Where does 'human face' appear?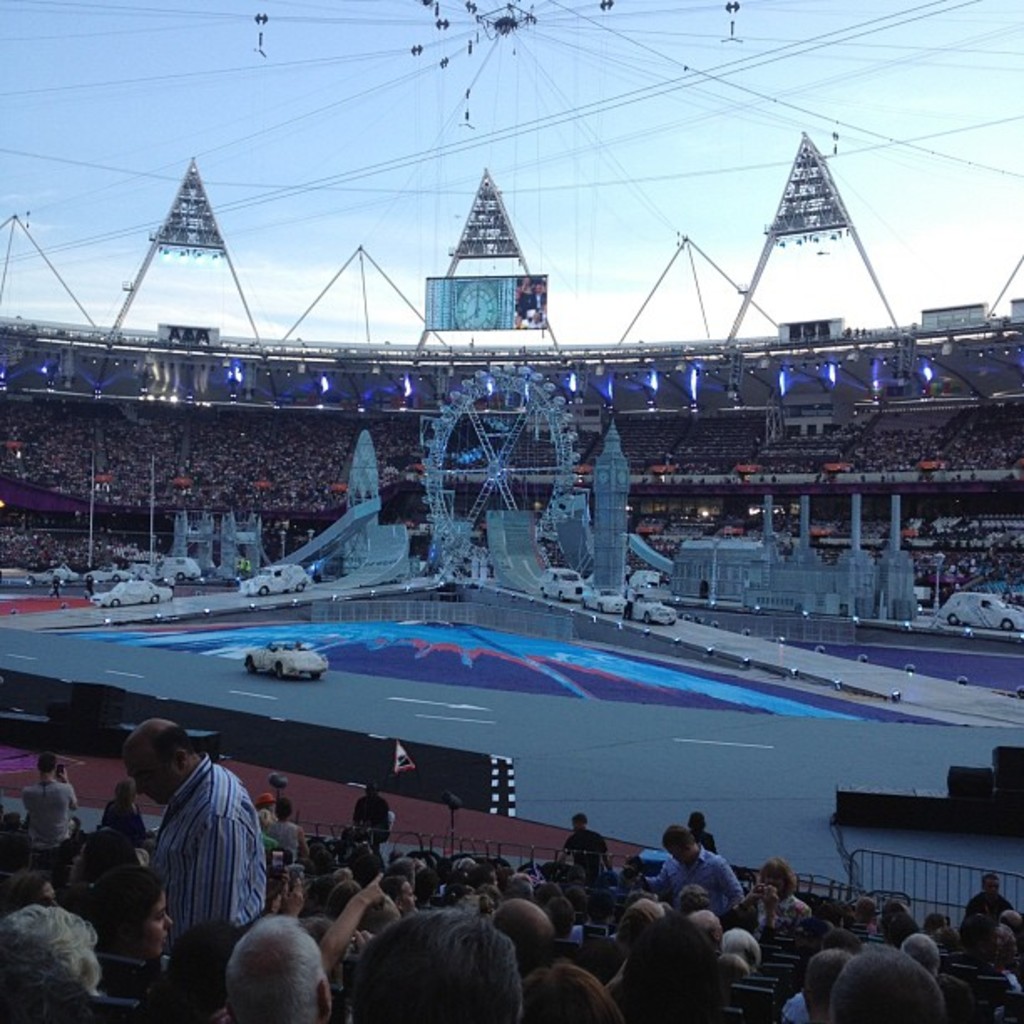
Appears at (129,760,169,805).
